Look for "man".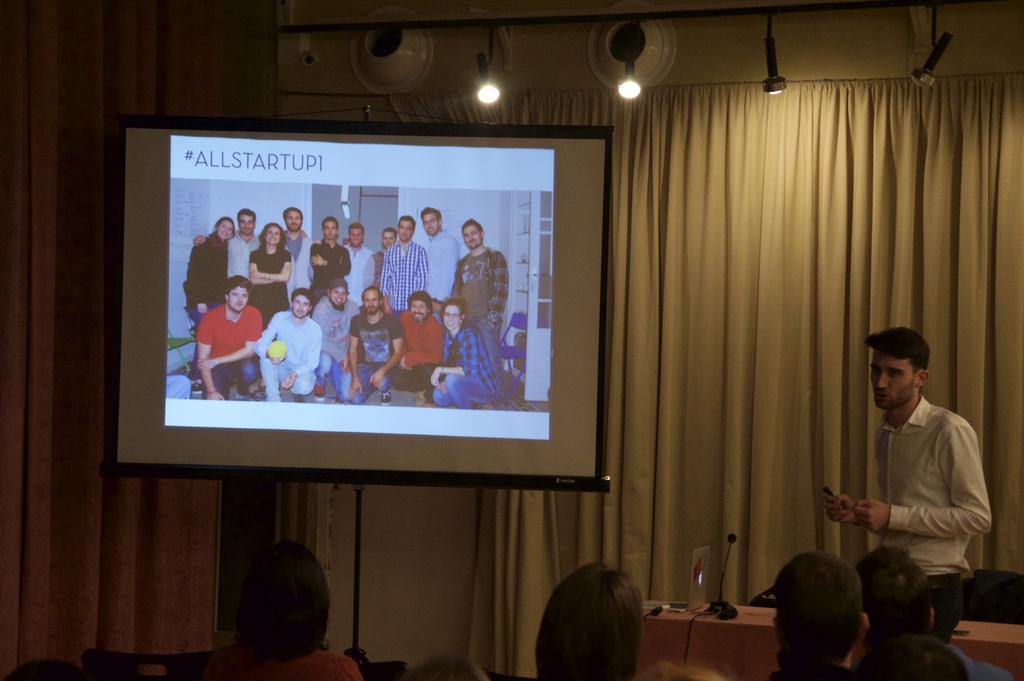
Found: [376, 213, 431, 317].
